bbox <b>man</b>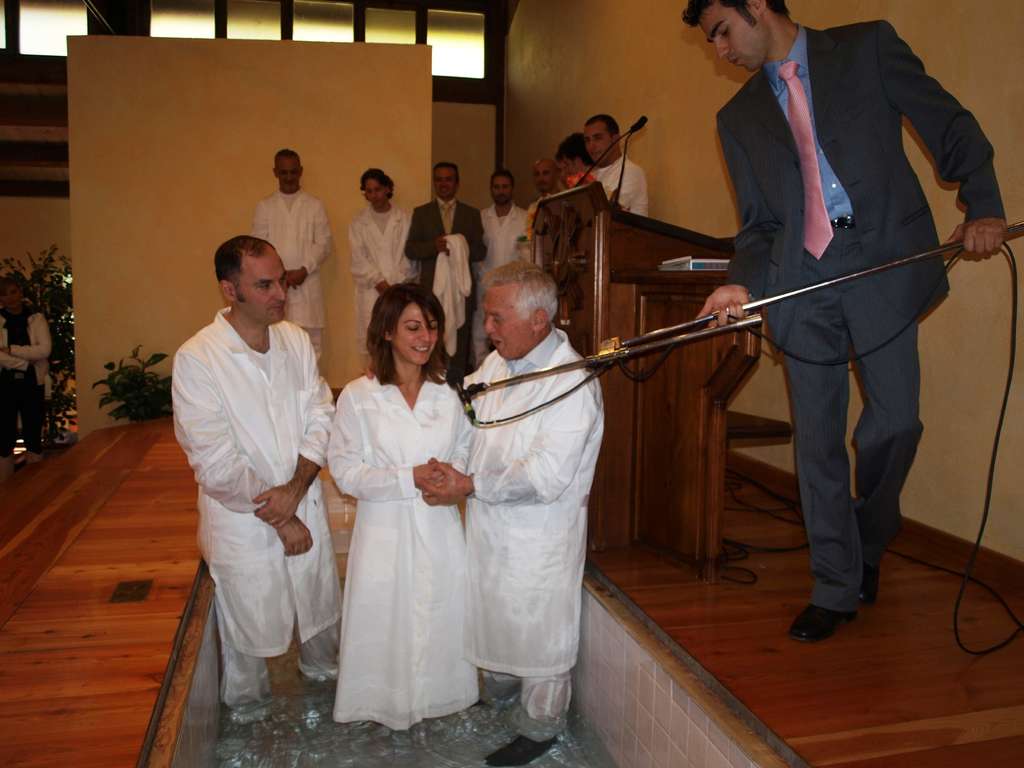
(left=348, top=171, right=428, bottom=351)
